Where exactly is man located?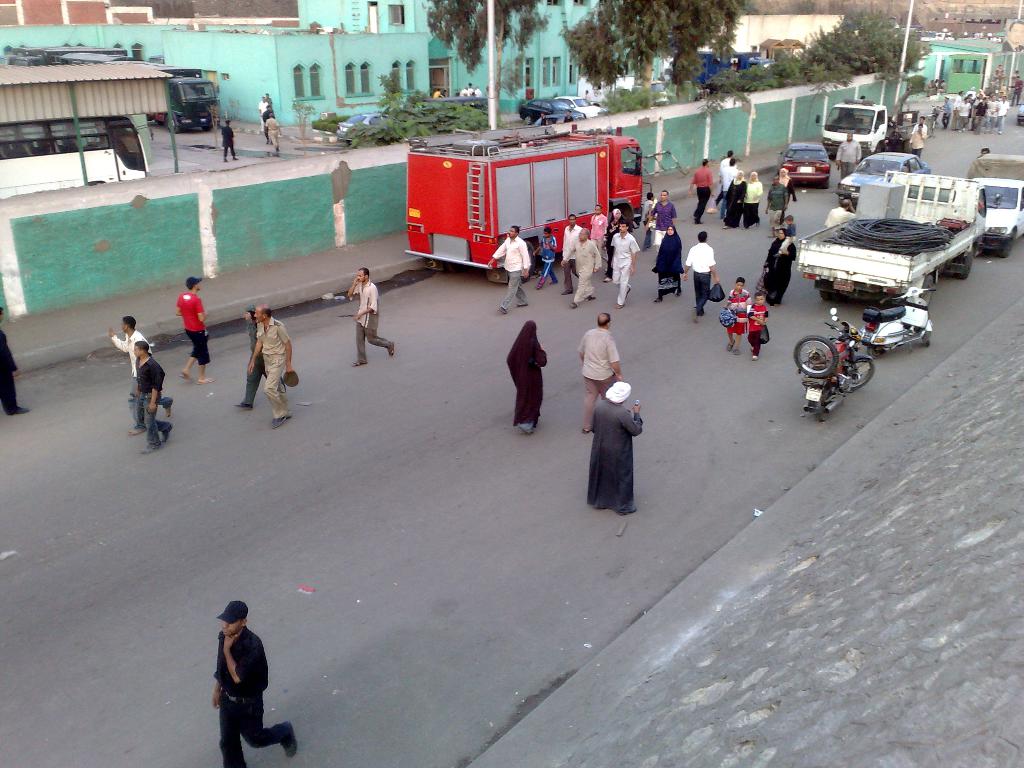
Its bounding box is [682, 233, 721, 320].
